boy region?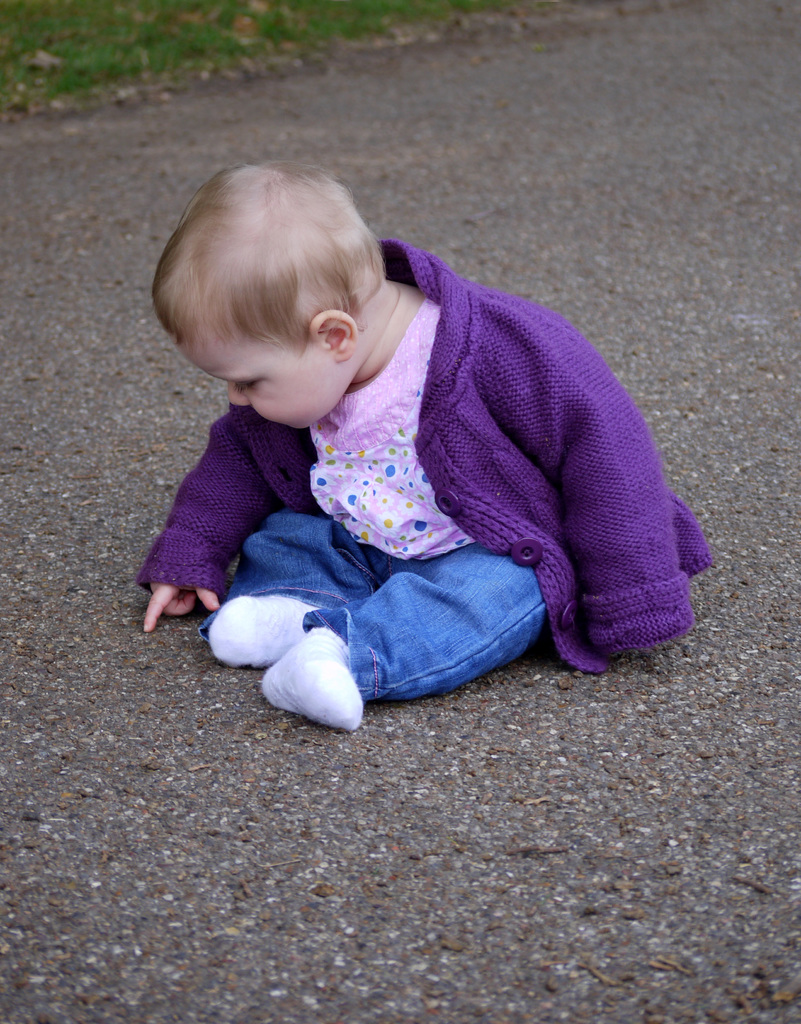
(left=134, top=157, right=716, bottom=736)
